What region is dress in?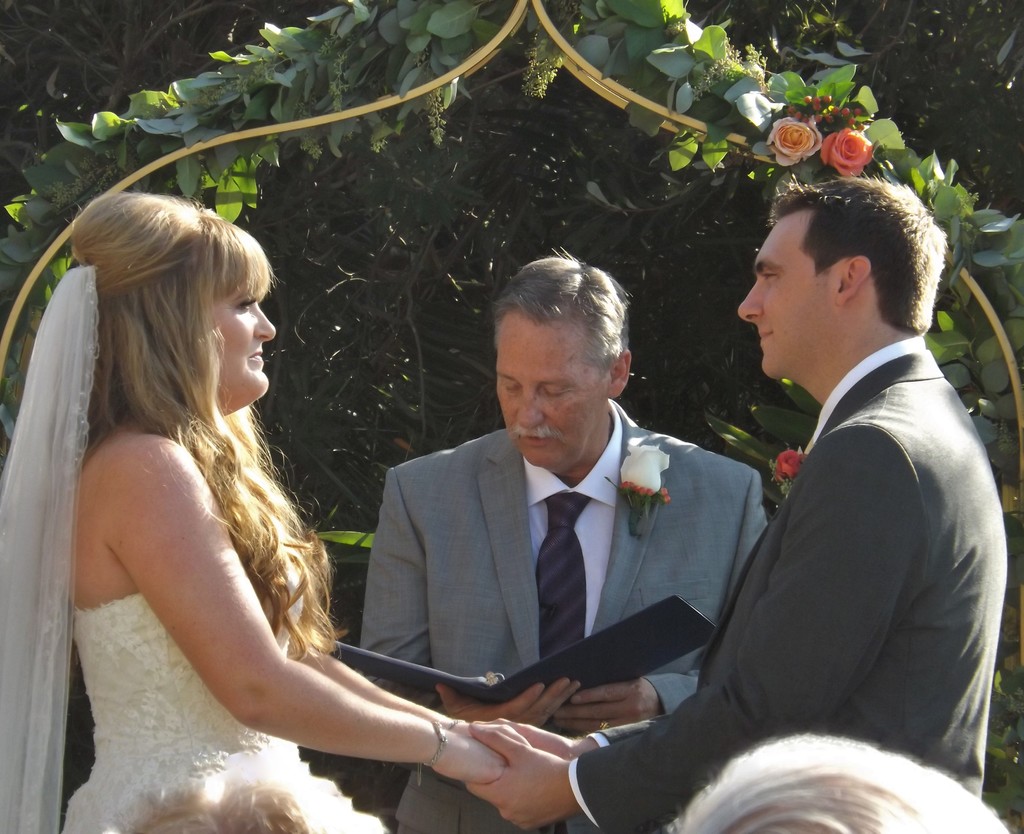
box=[59, 593, 387, 833].
